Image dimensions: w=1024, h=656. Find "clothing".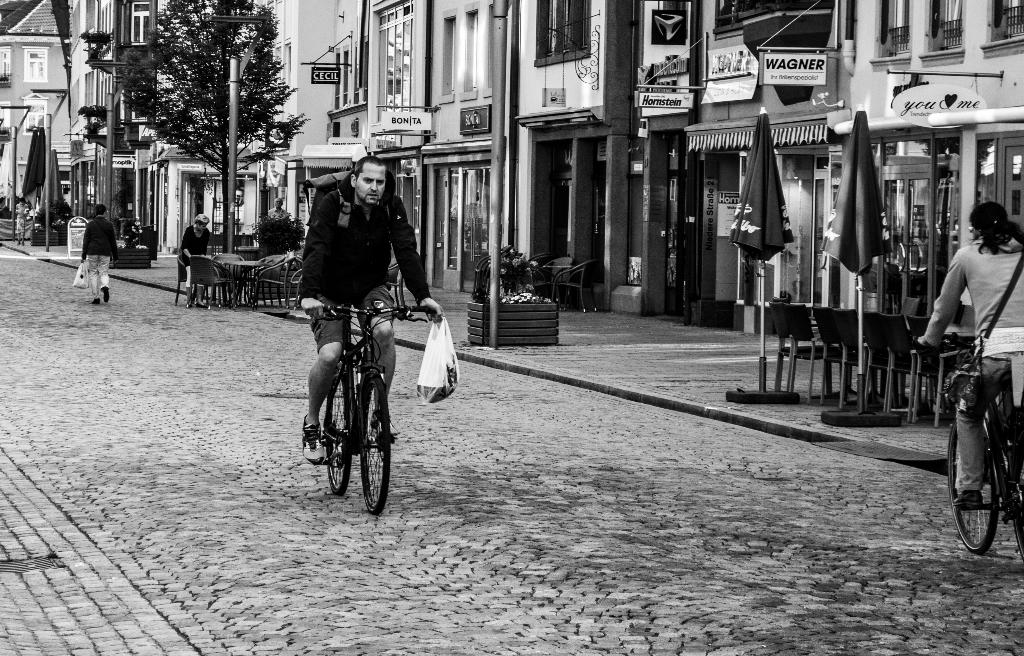
x1=80, y1=217, x2=115, y2=301.
